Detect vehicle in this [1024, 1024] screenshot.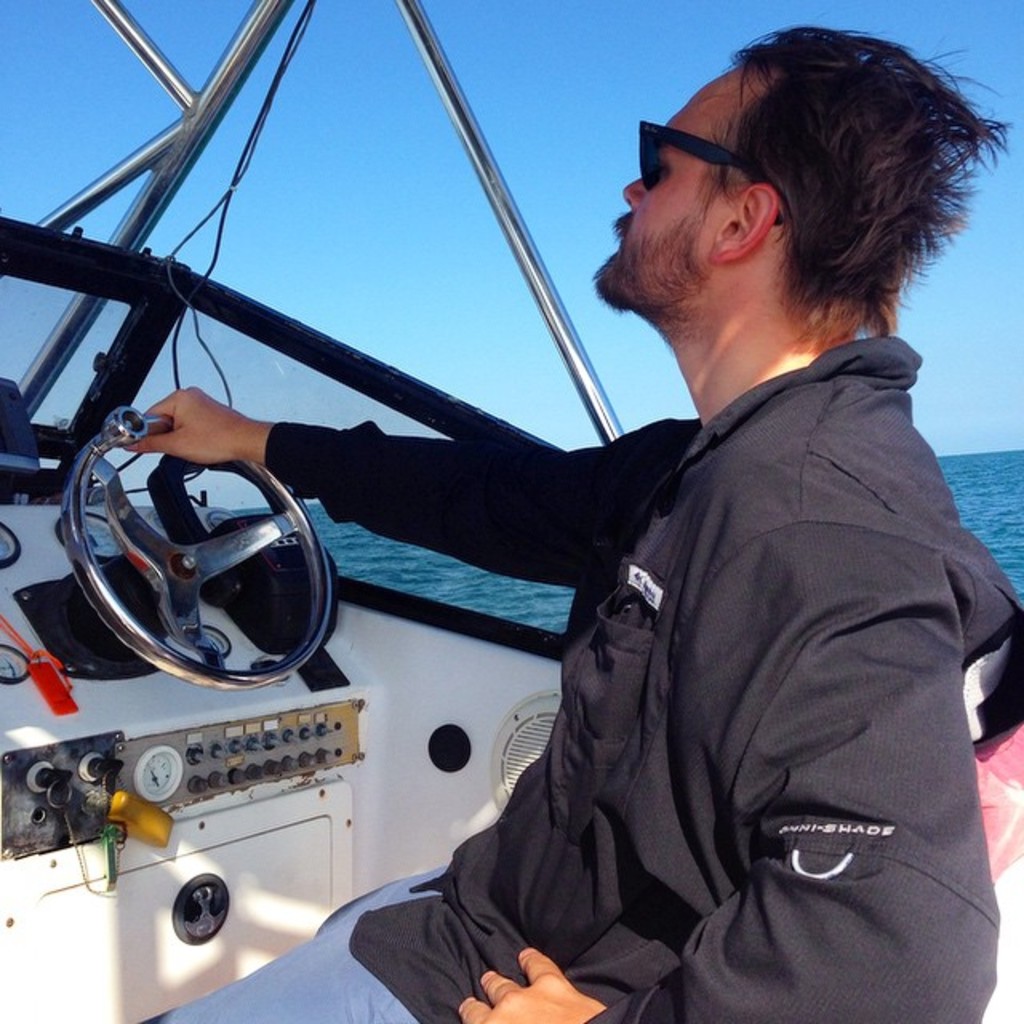
Detection: <box>48,62,976,1023</box>.
